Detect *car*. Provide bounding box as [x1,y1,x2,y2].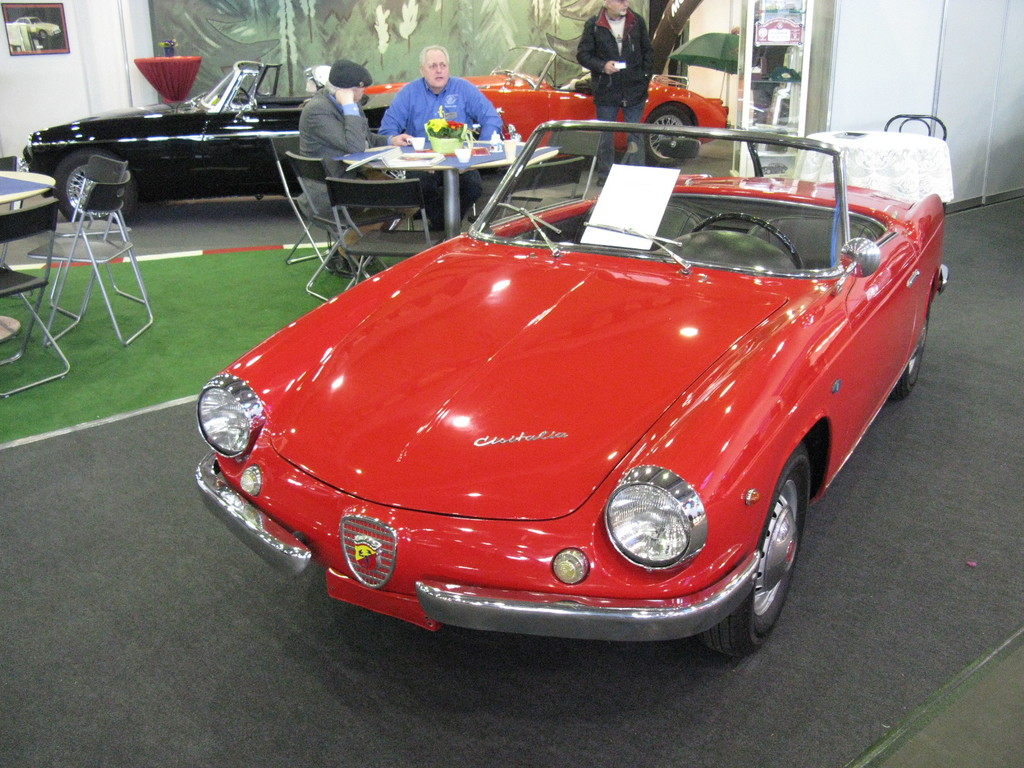
[189,110,962,691].
